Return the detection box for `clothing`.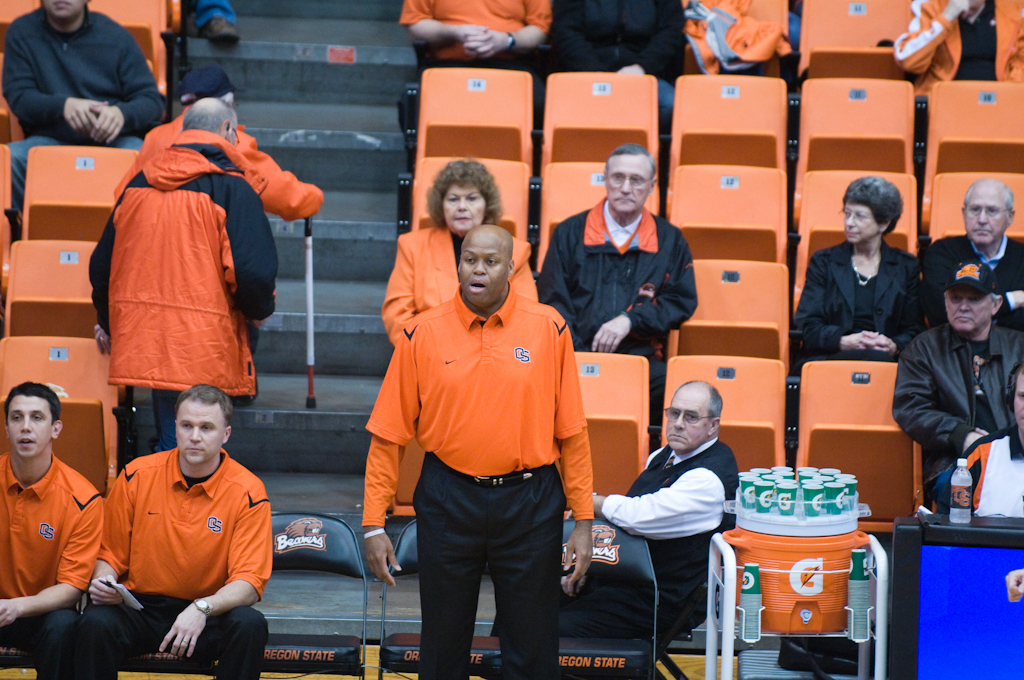
bbox=[0, 0, 166, 214].
